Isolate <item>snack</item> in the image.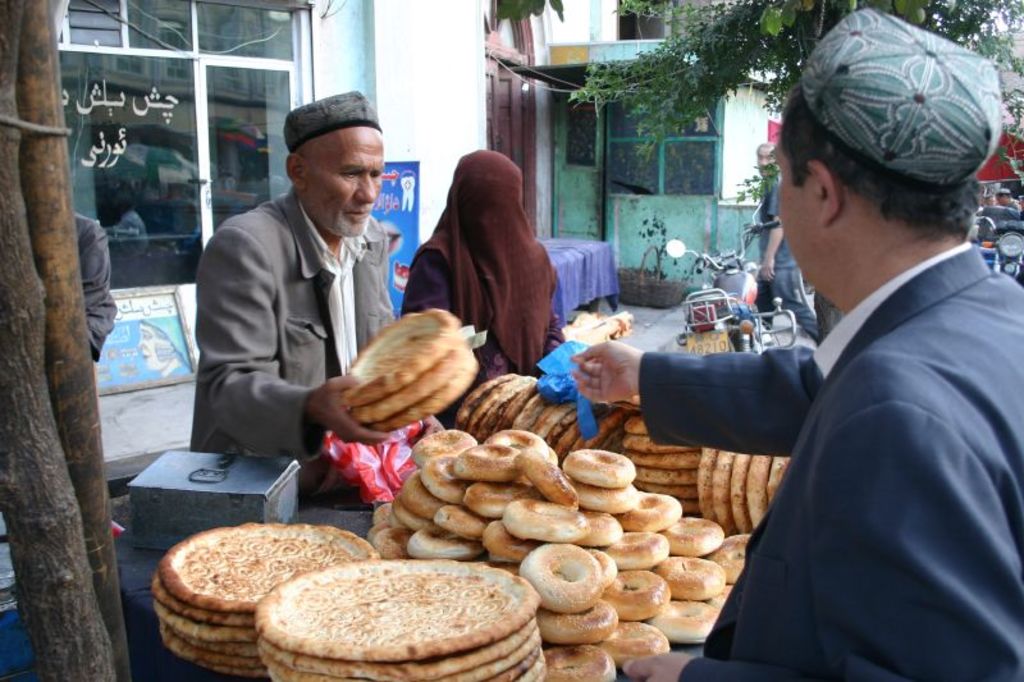
Isolated region: (left=694, top=444, right=722, bottom=518).
